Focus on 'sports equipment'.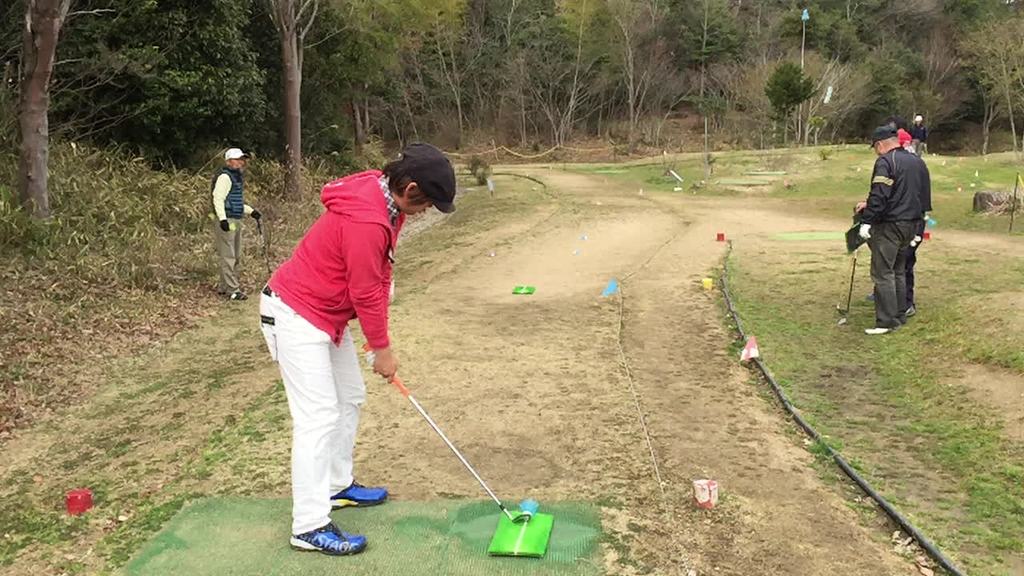
Focused at (362, 344, 533, 527).
